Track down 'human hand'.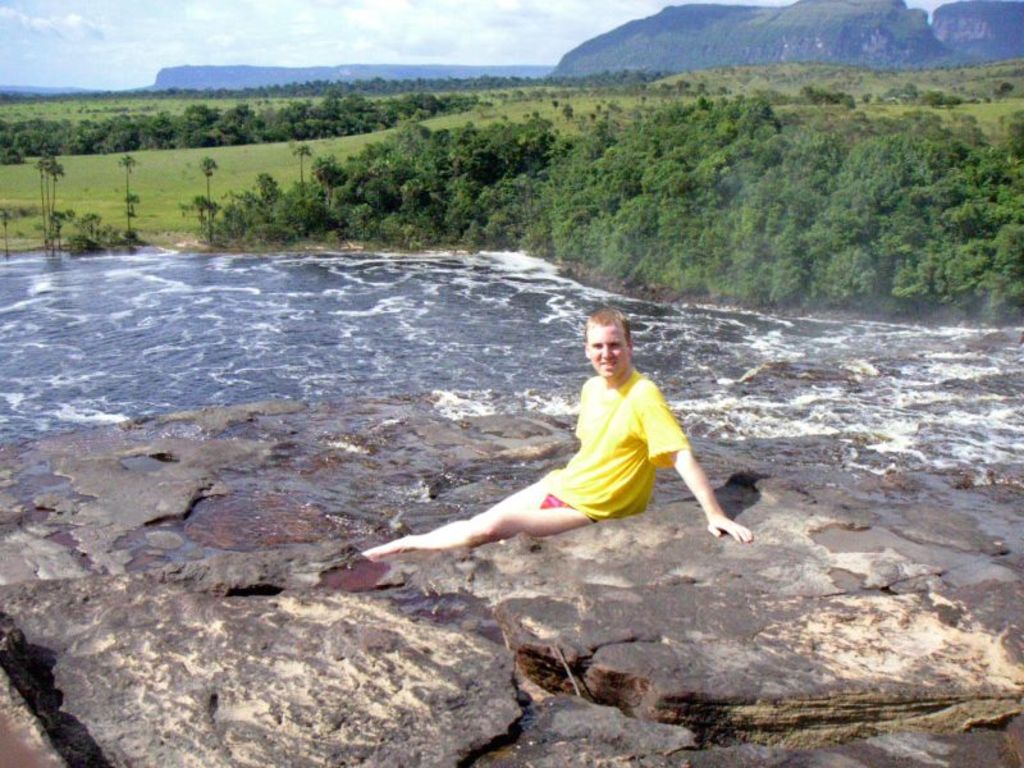
Tracked to (701,513,758,548).
